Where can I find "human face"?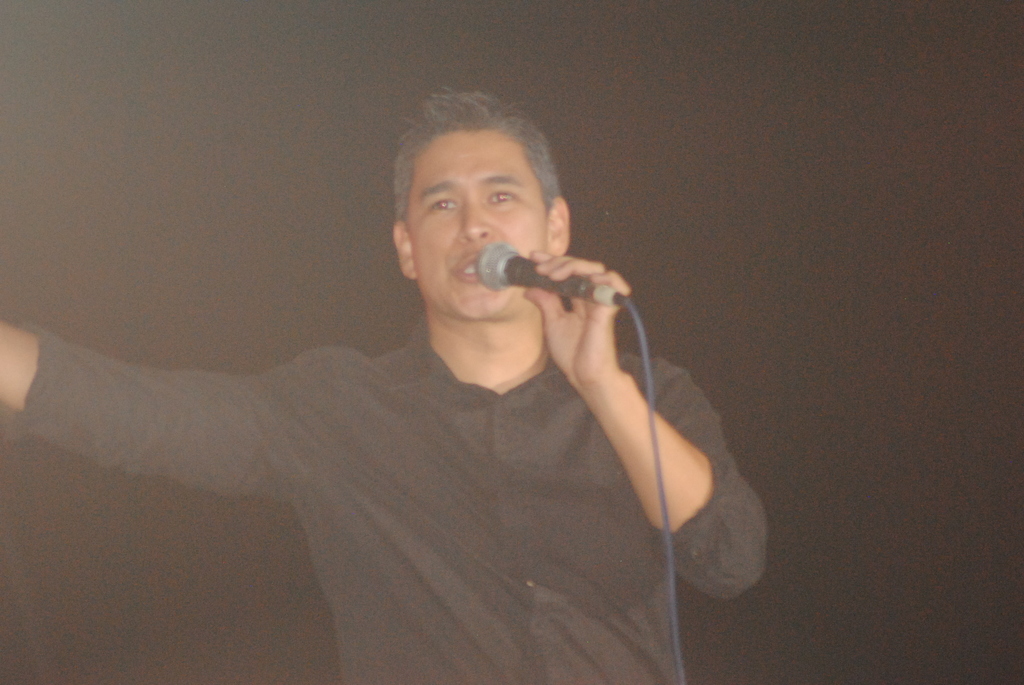
You can find it at region(409, 129, 550, 318).
